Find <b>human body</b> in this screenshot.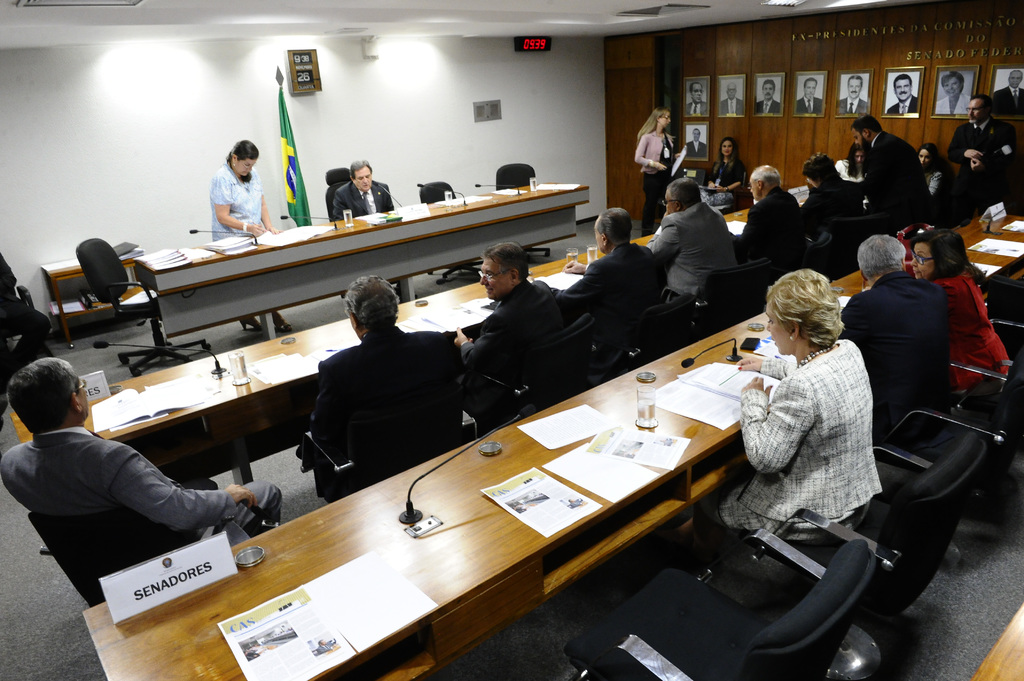
The bounding box for <b>human body</b> is box=[553, 207, 667, 374].
